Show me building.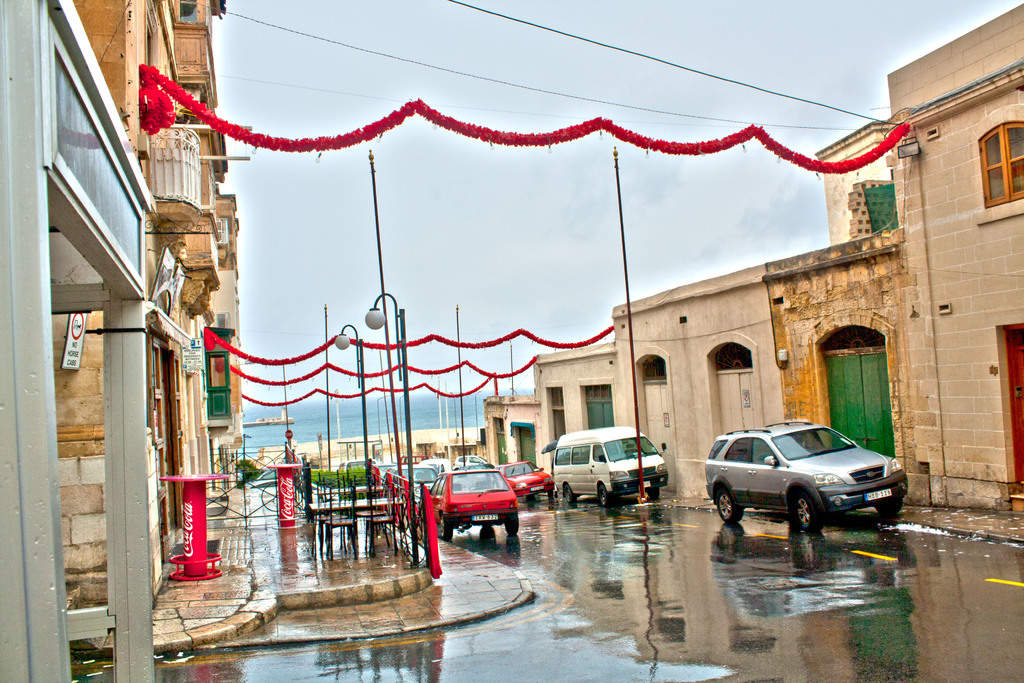
building is here: rect(0, 0, 154, 682).
